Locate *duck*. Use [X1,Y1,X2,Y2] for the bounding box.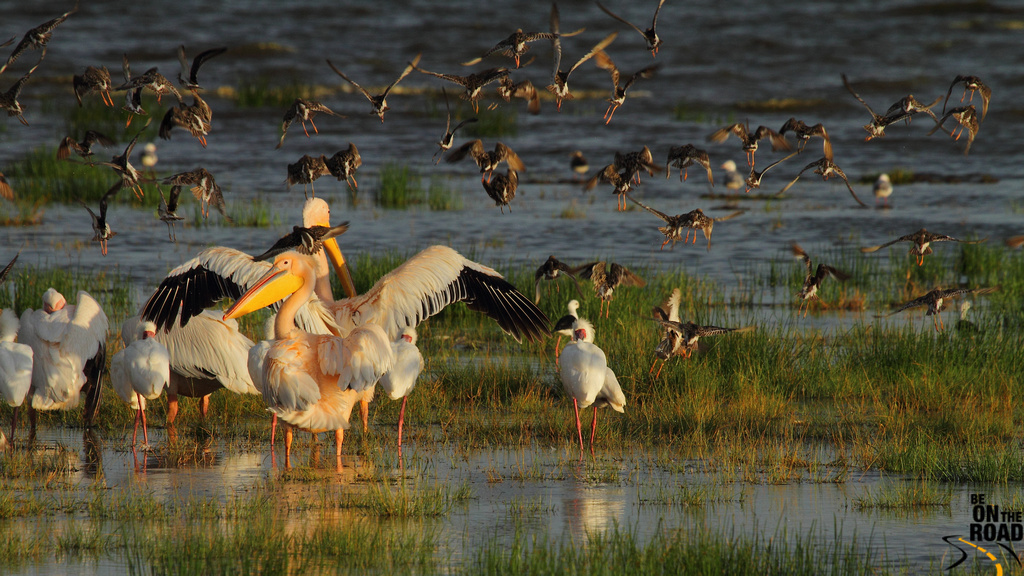
[206,243,374,482].
